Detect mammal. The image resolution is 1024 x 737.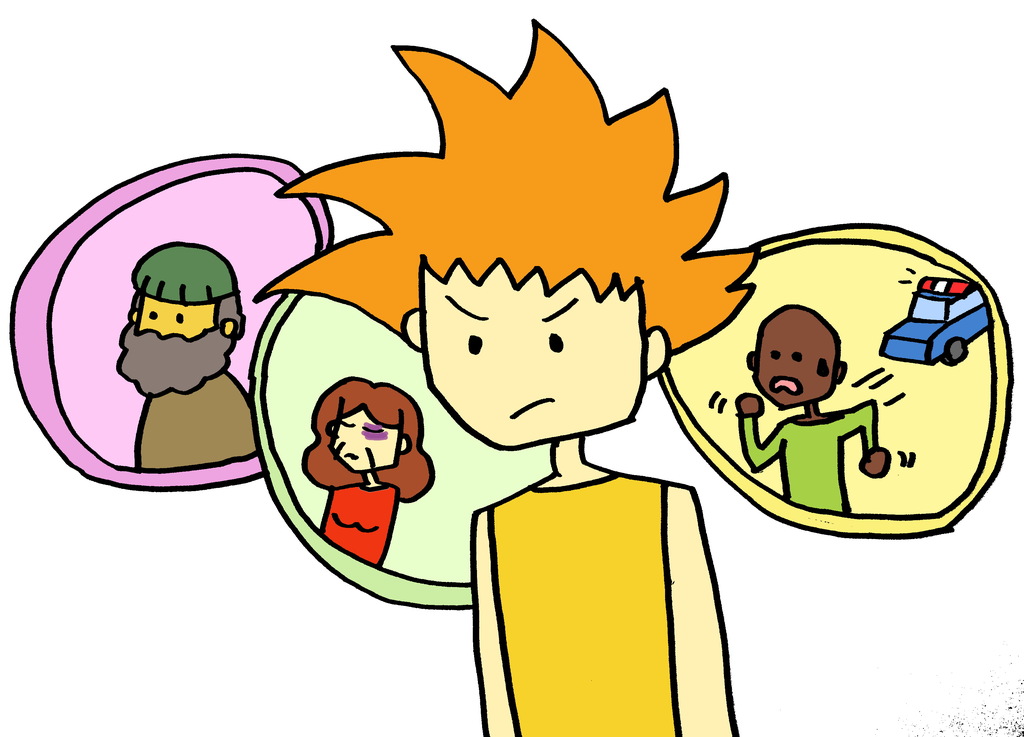
{"left": 248, "top": 15, "right": 760, "bottom": 736}.
